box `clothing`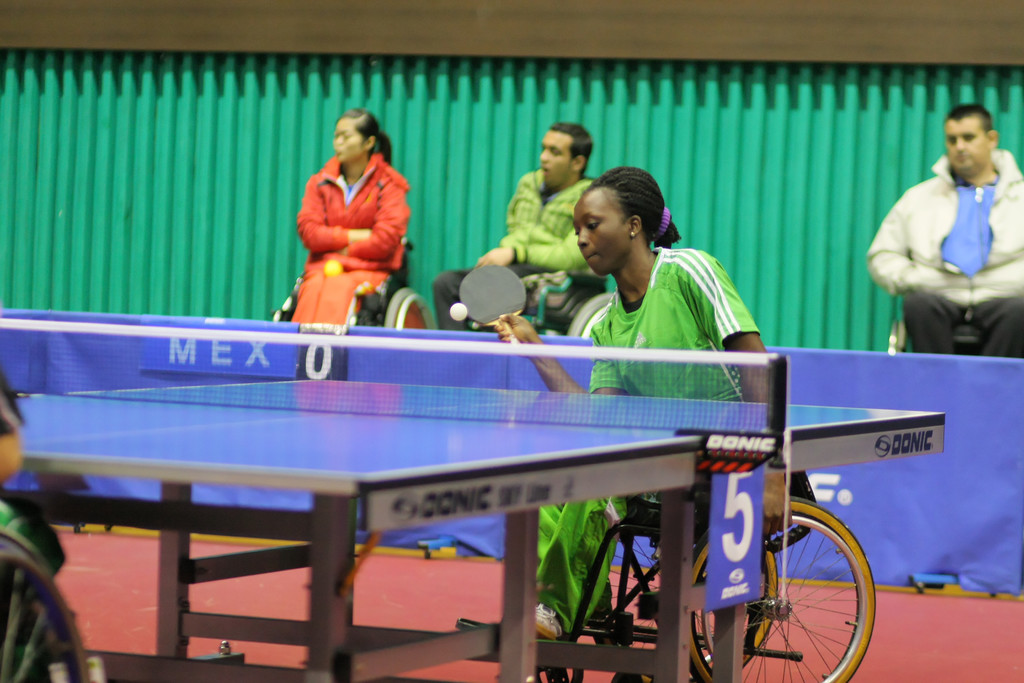
436, 167, 594, 329
